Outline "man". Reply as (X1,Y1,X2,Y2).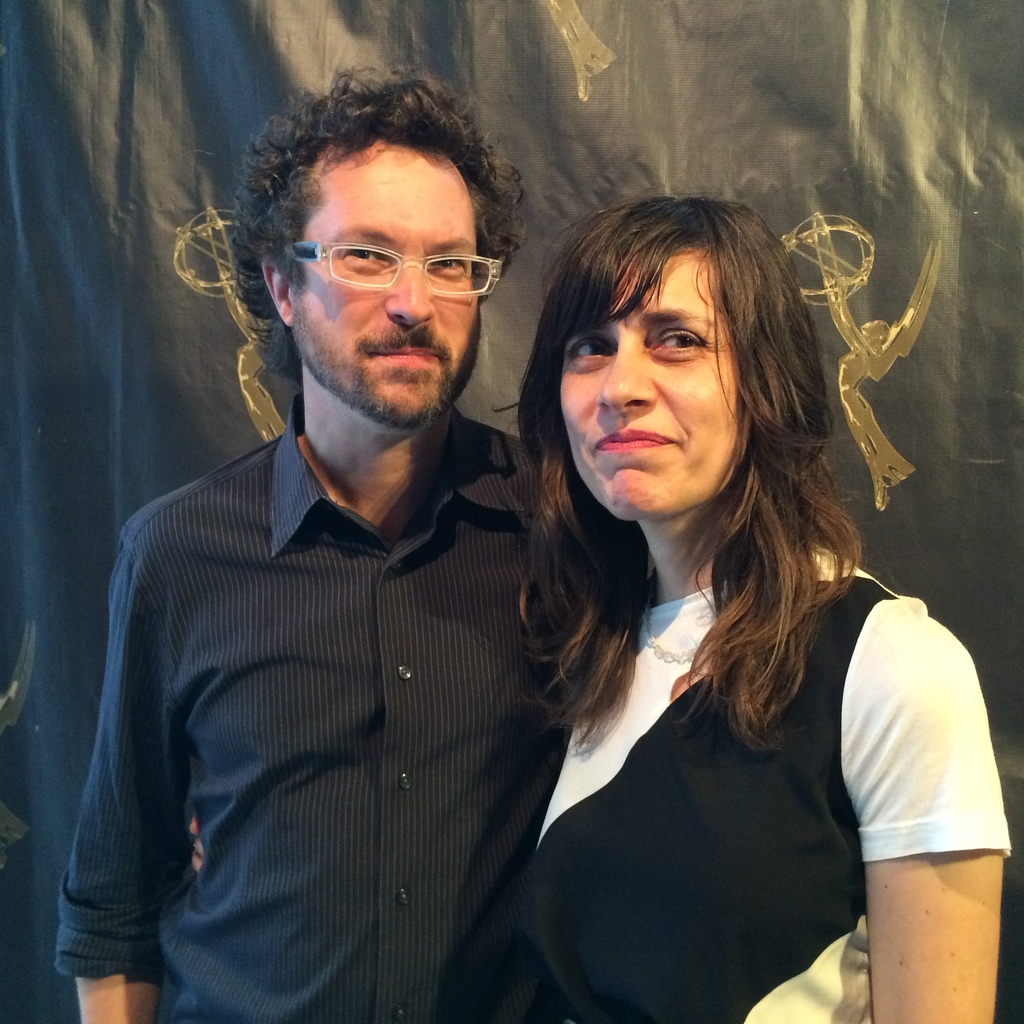
(79,83,663,1008).
